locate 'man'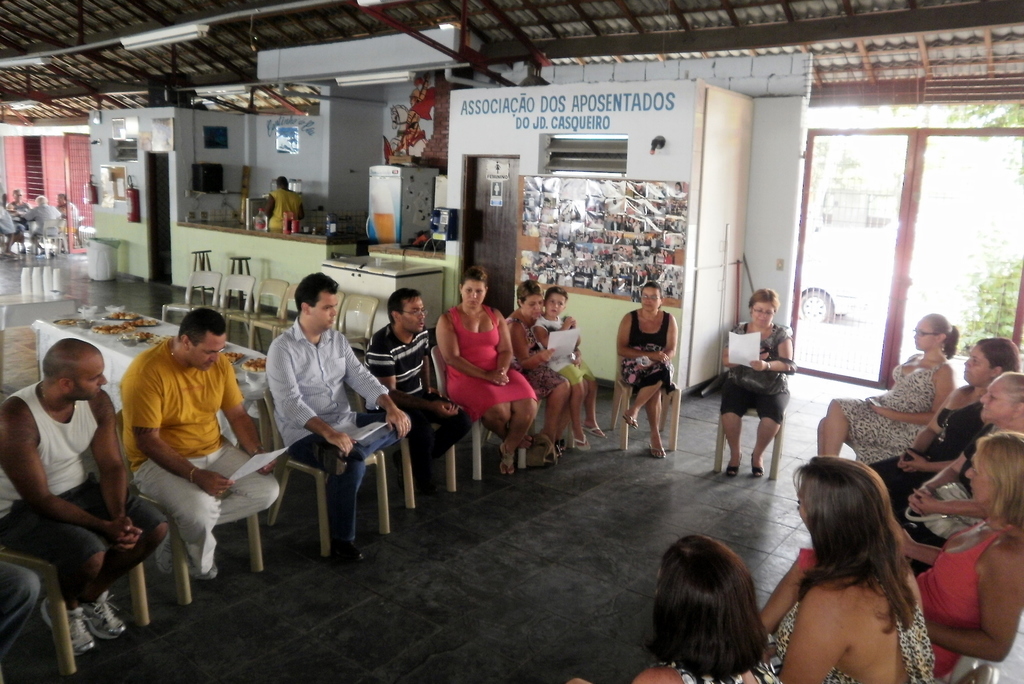
bbox=(24, 194, 63, 251)
